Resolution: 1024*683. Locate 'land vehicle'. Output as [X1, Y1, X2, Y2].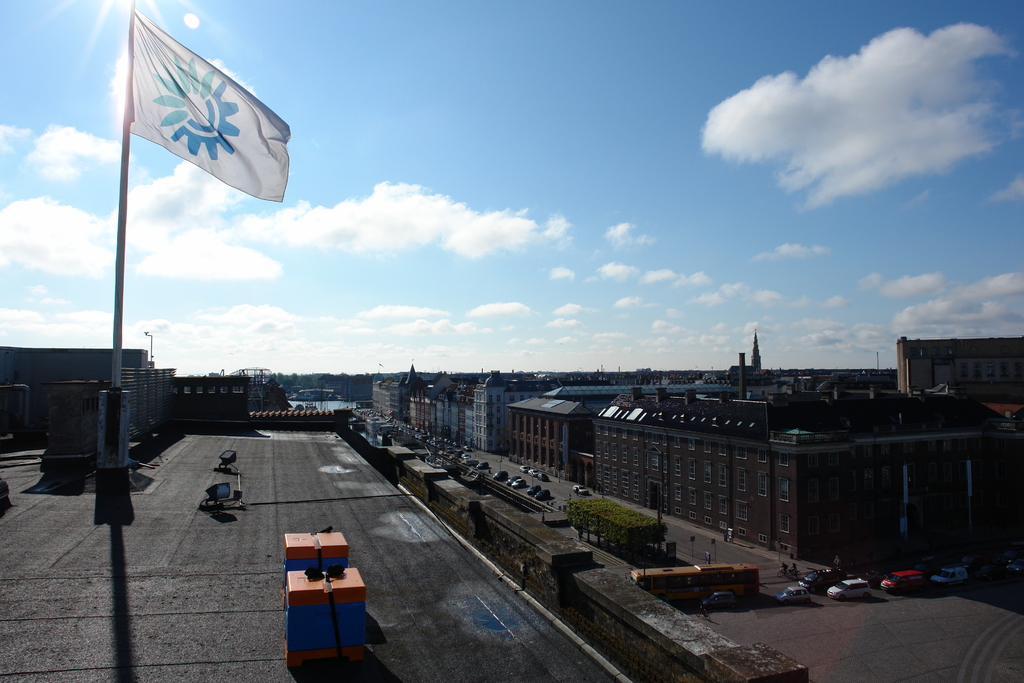
[780, 586, 811, 604].
